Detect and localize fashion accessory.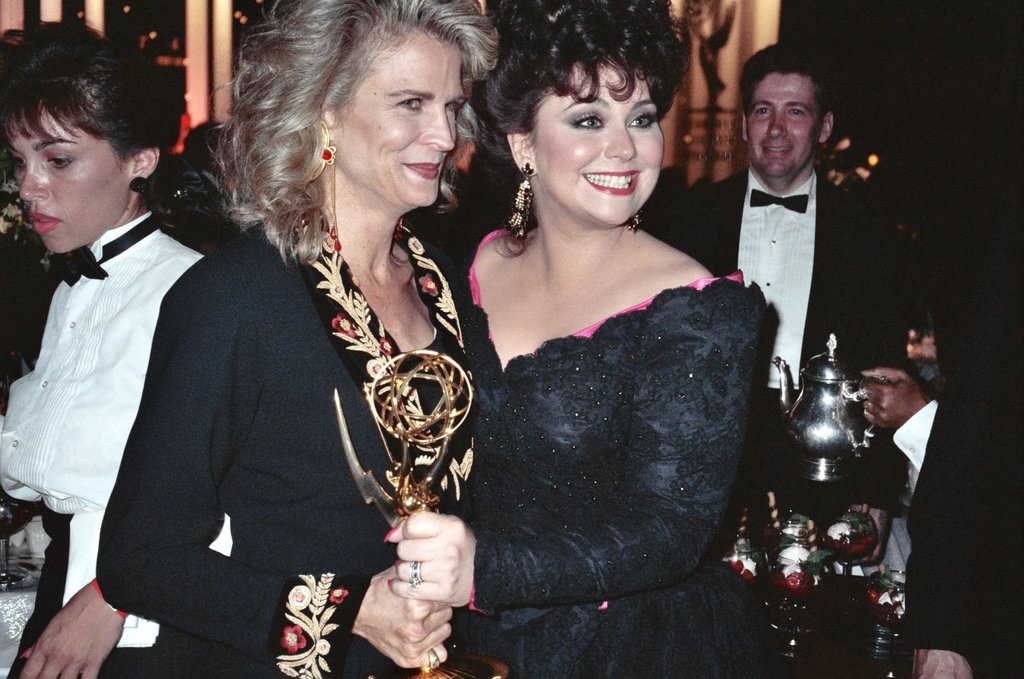
Localized at bbox(383, 528, 398, 543).
